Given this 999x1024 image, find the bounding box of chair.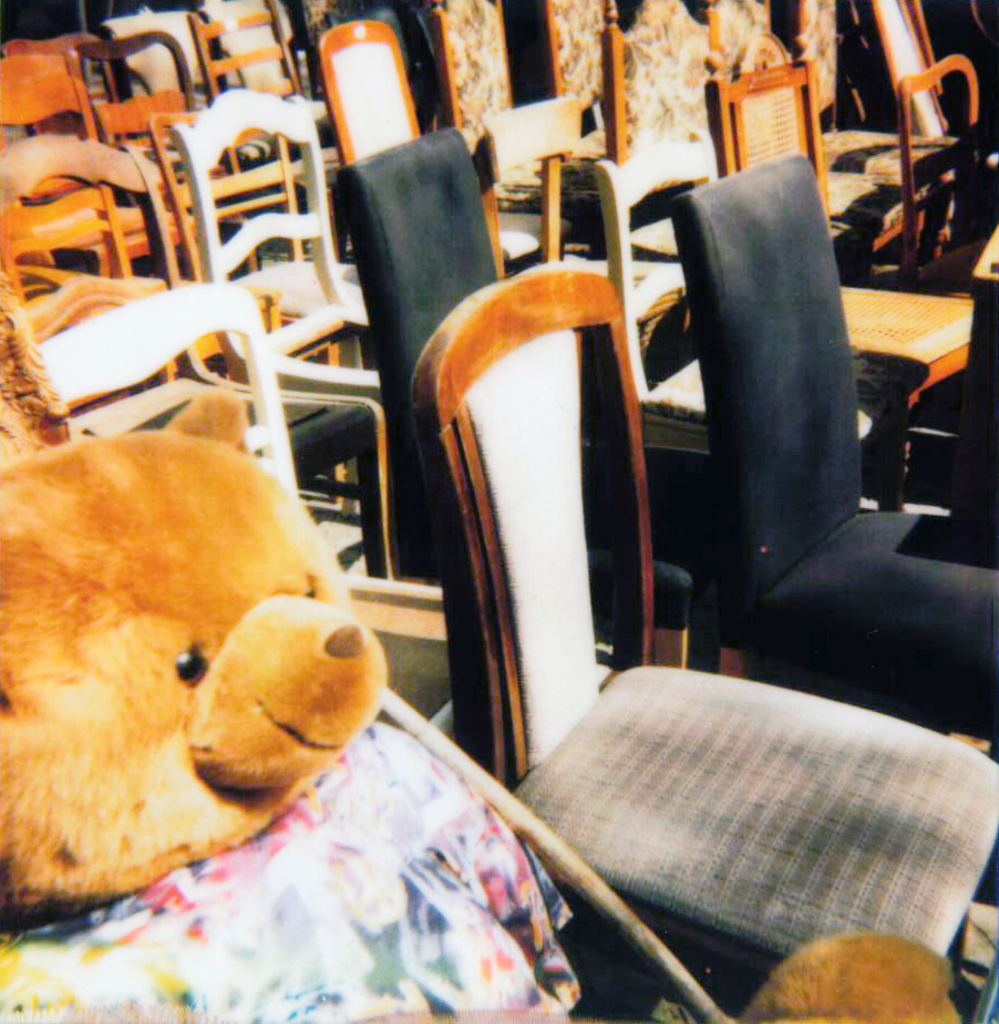
x1=0 y1=134 x2=276 y2=383.
